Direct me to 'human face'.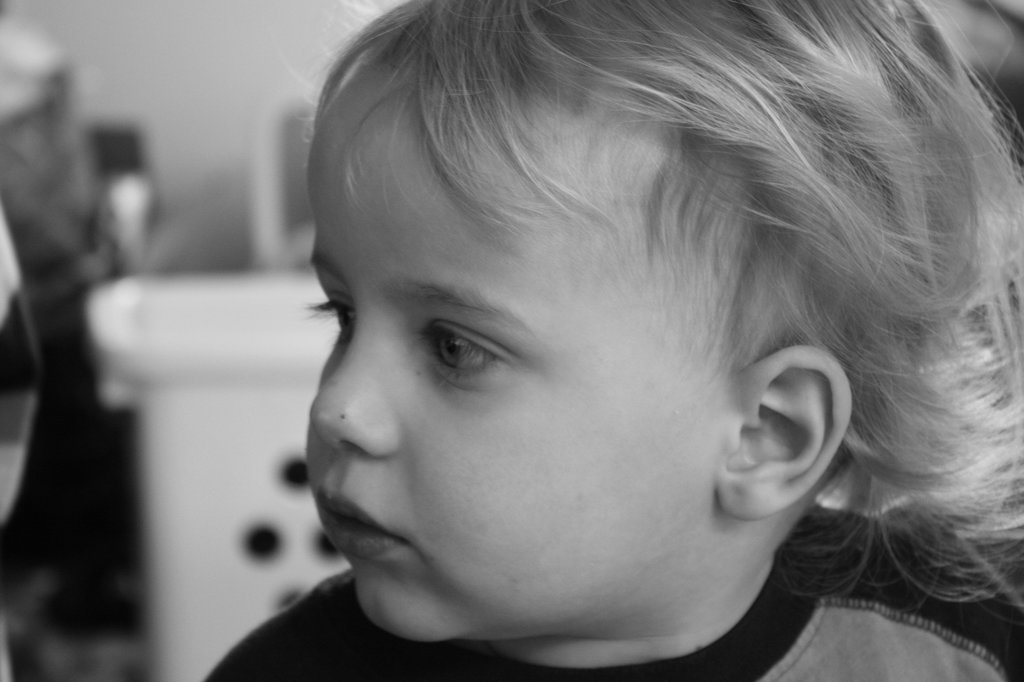
Direction: bbox=[301, 64, 737, 634].
